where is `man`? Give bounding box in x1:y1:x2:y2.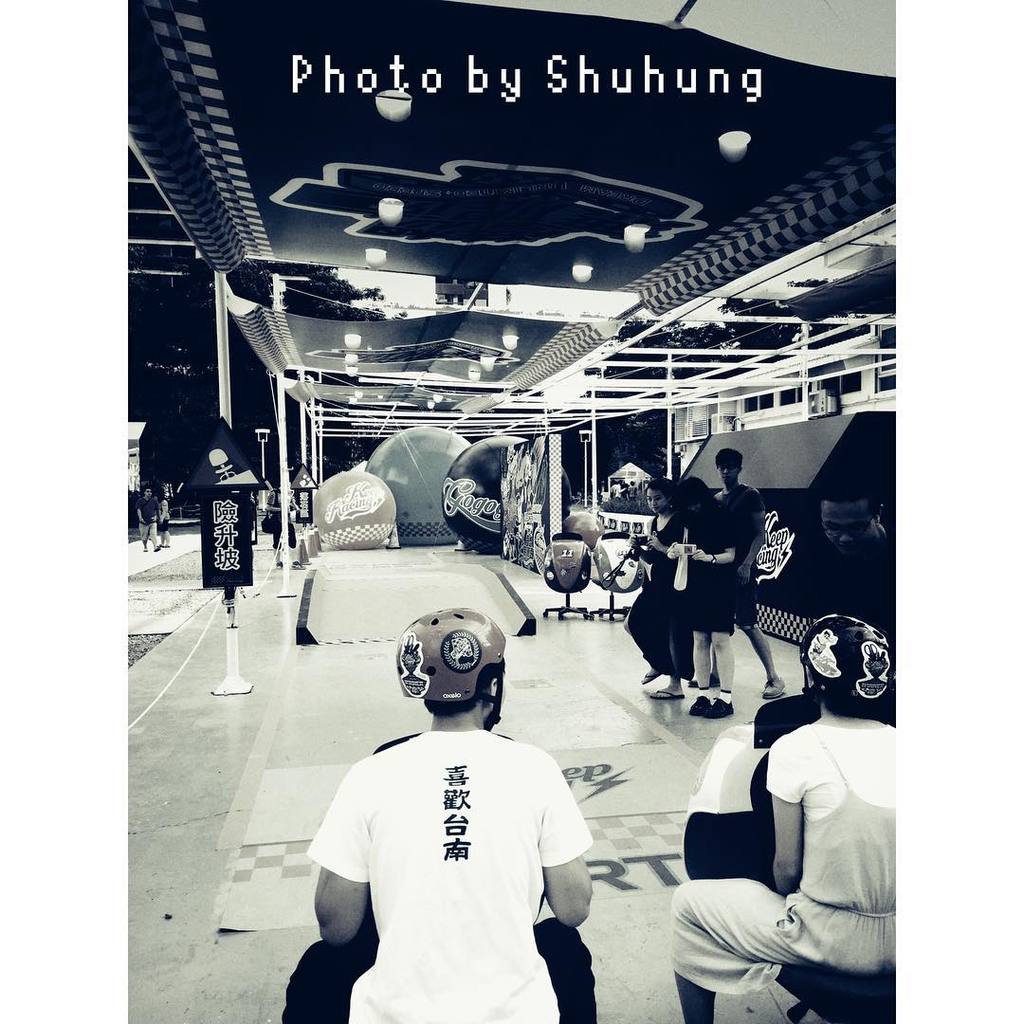
690:447:784:695.
